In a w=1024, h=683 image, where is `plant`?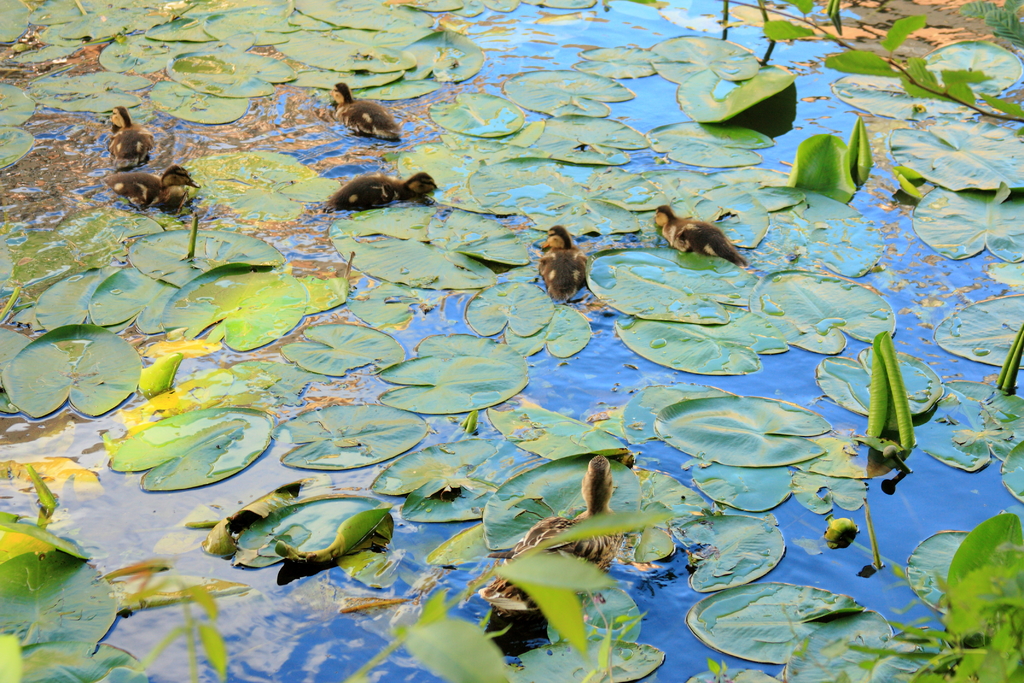
38, 26, 1023, 635.
